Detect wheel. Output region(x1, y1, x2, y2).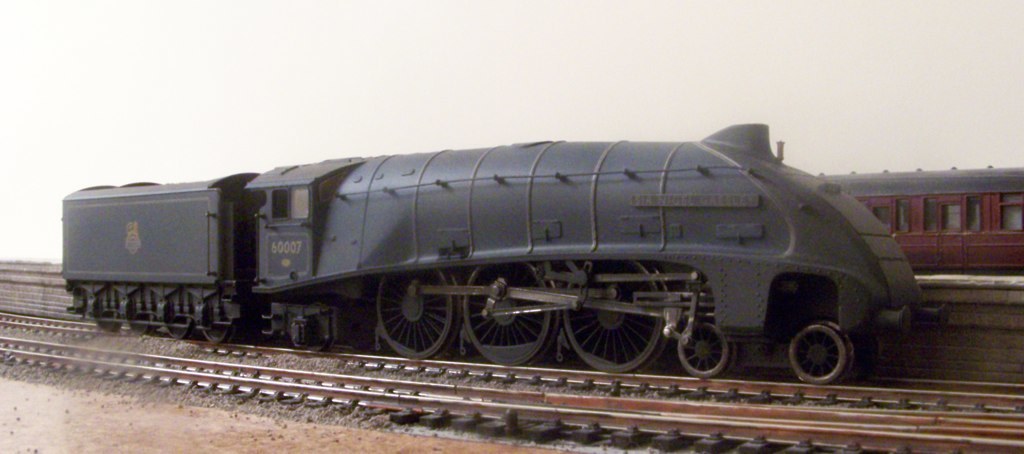
region(162, 318, 192, 339).
